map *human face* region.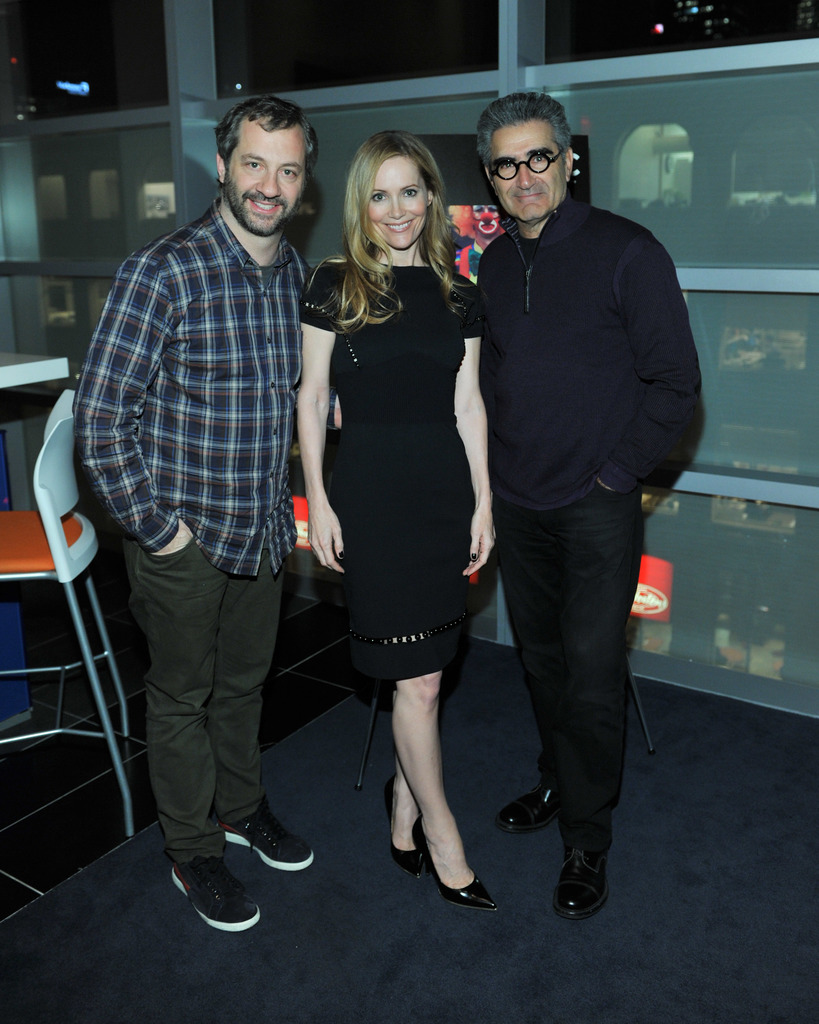
Mapped to l=363, t=157, r=429, b=248.
